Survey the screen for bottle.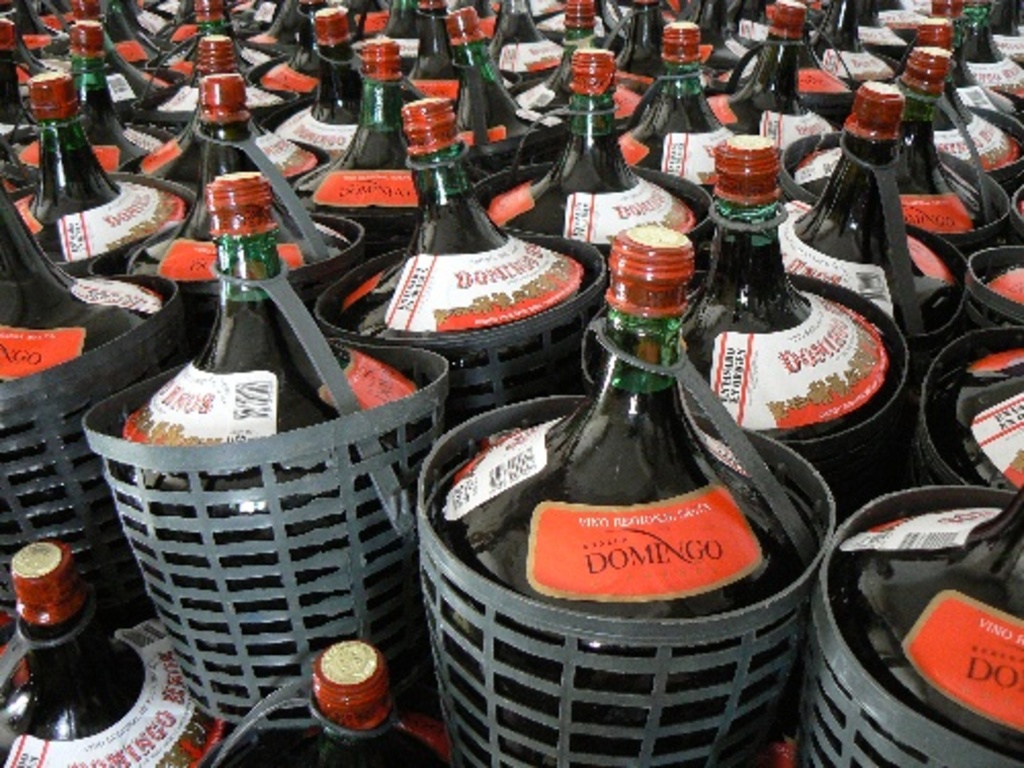
Survey found: [x1=123, y1=0, x2=170, y2=61].
